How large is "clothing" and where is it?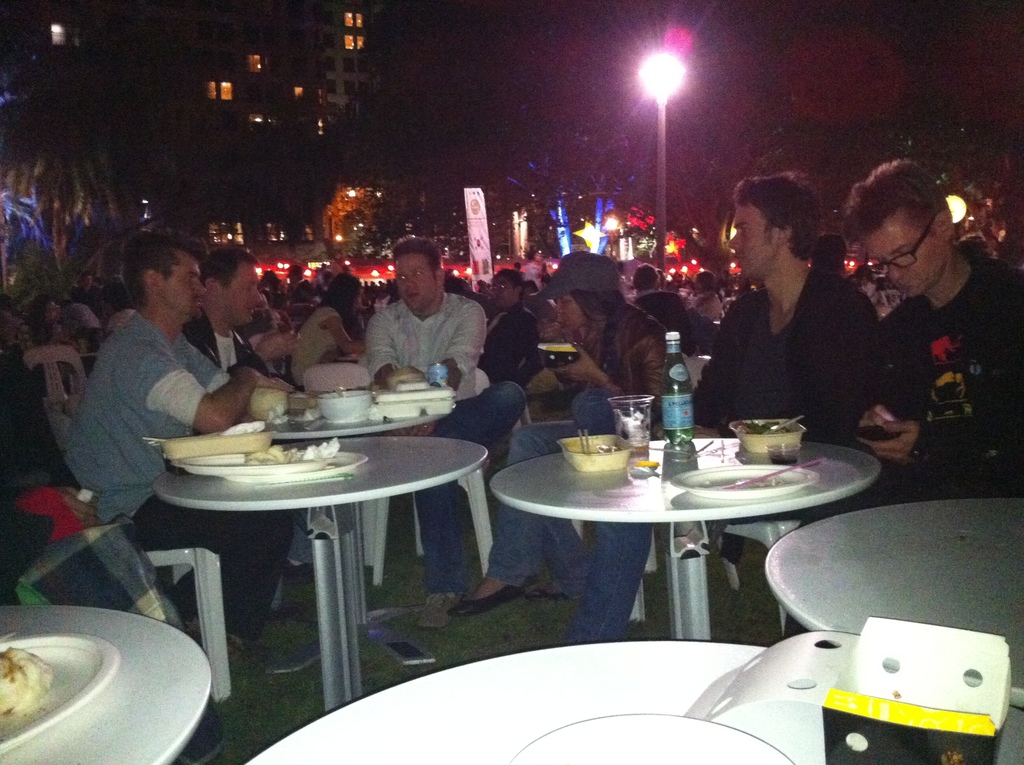
Bounding box: 851:249:1023:515.
